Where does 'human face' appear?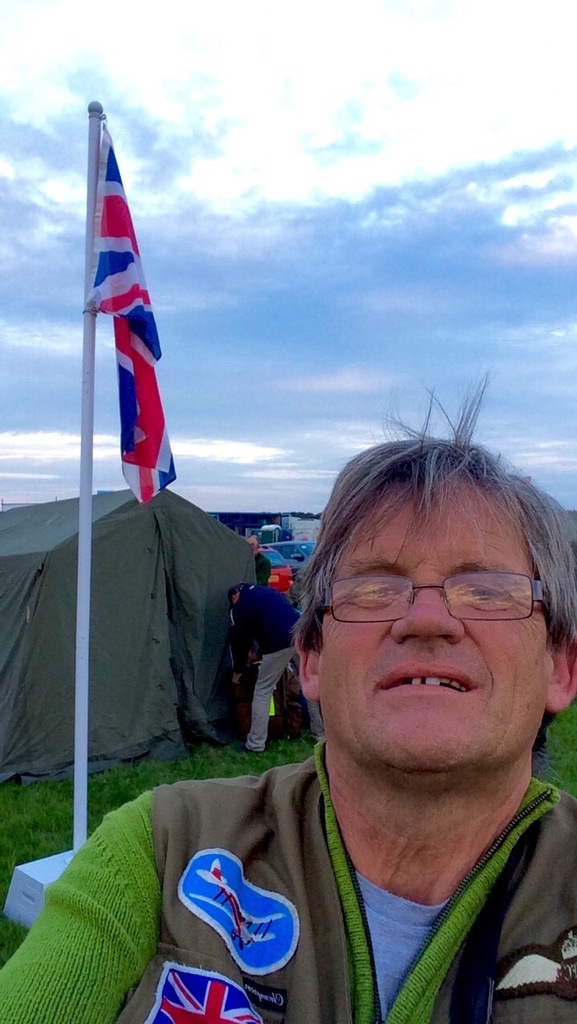
Appears at 314,470,548,772.
